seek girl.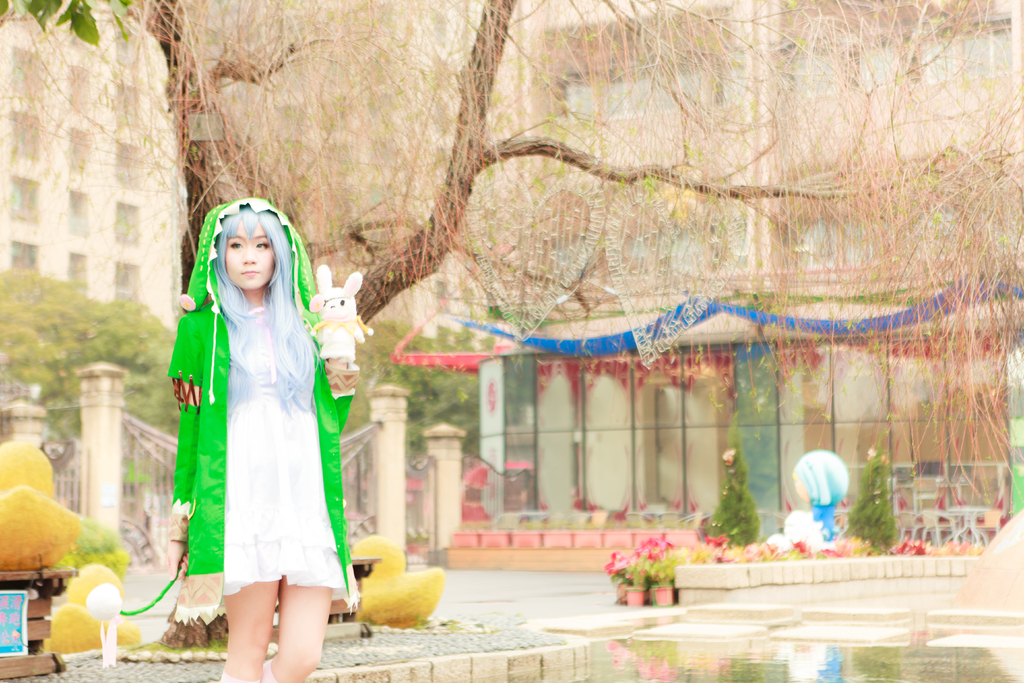
[165,199,362,680].
